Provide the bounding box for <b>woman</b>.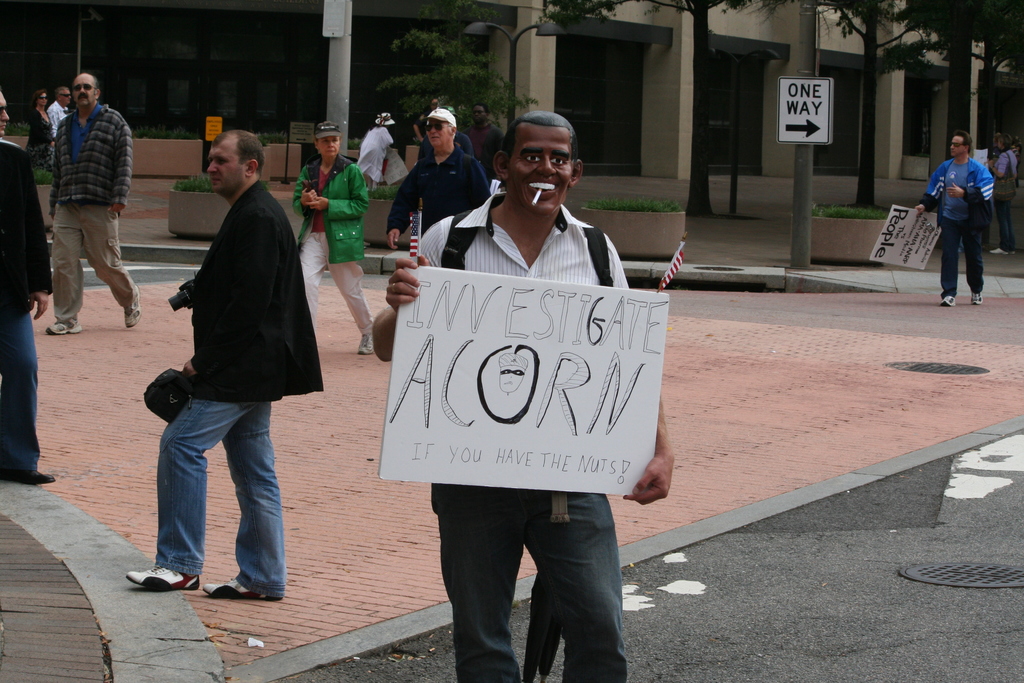
(left=987, top=131, right=1022, bottom=253).
